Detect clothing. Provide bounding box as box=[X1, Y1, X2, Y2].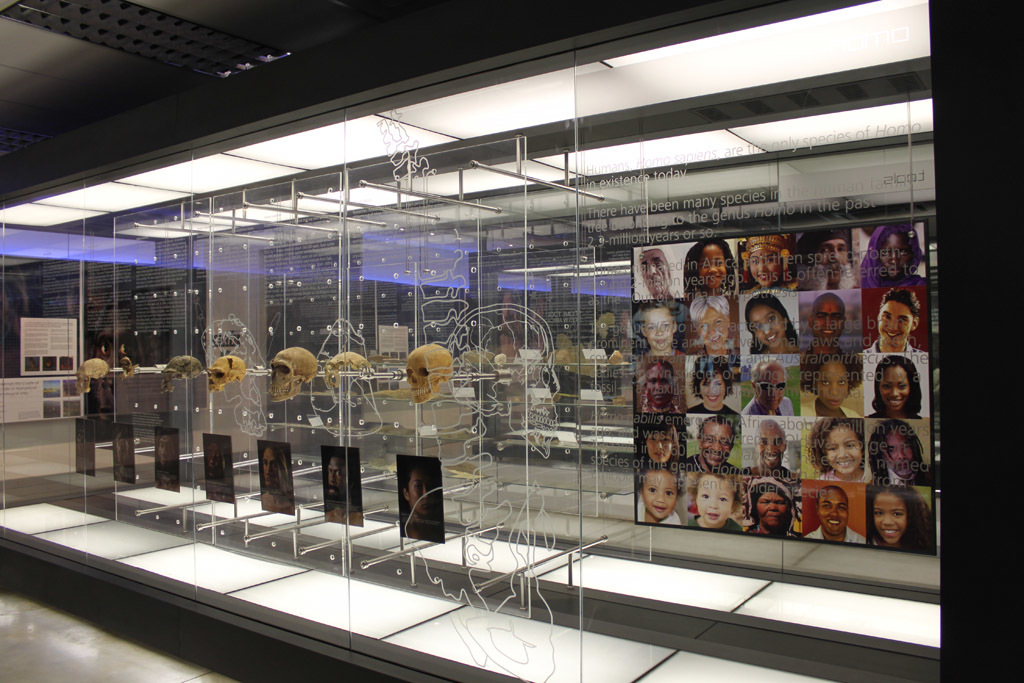
box=[686, 452, 742, 475].
